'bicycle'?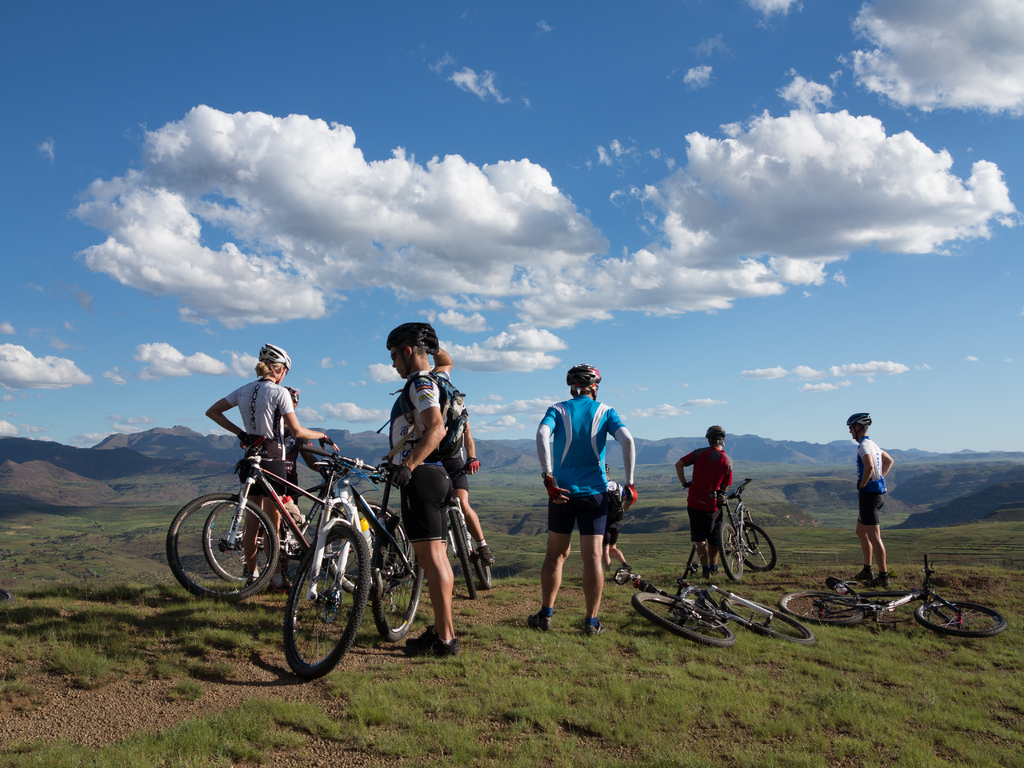
440:456:492:602
